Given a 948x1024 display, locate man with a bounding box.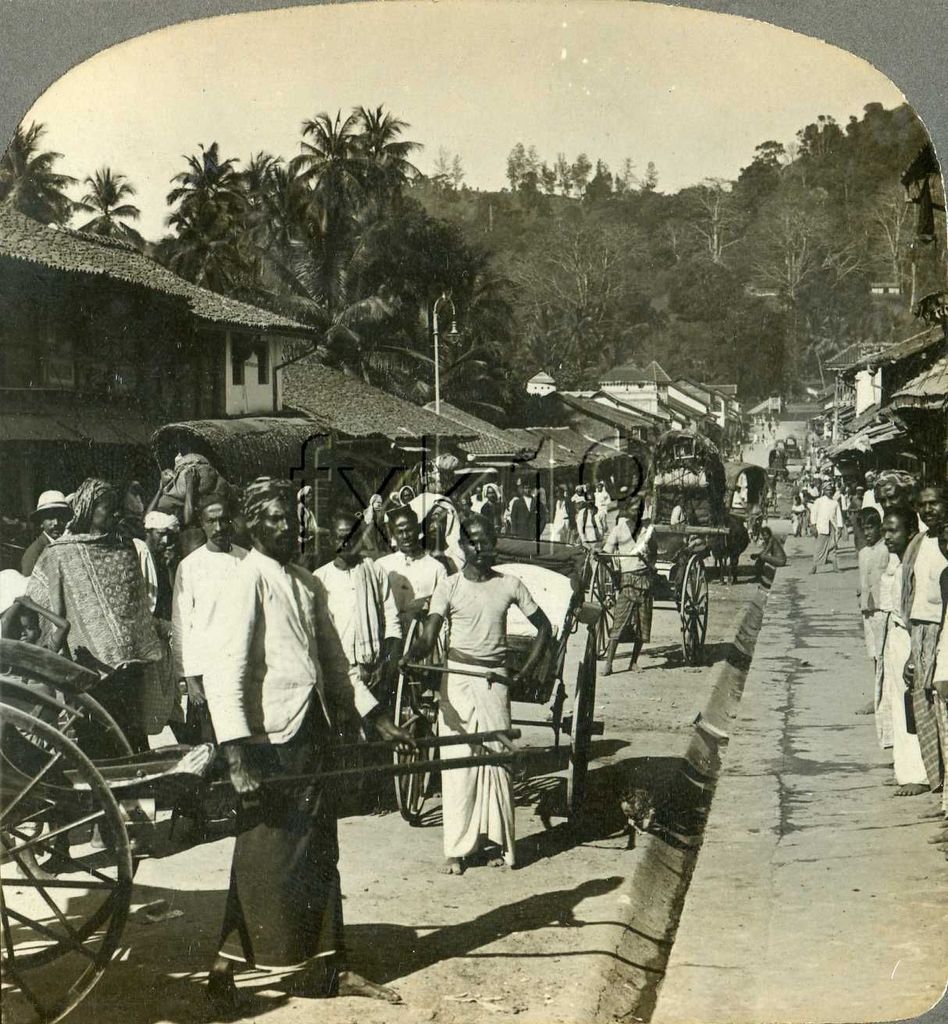
Located: 141, 511, 188, 703.
